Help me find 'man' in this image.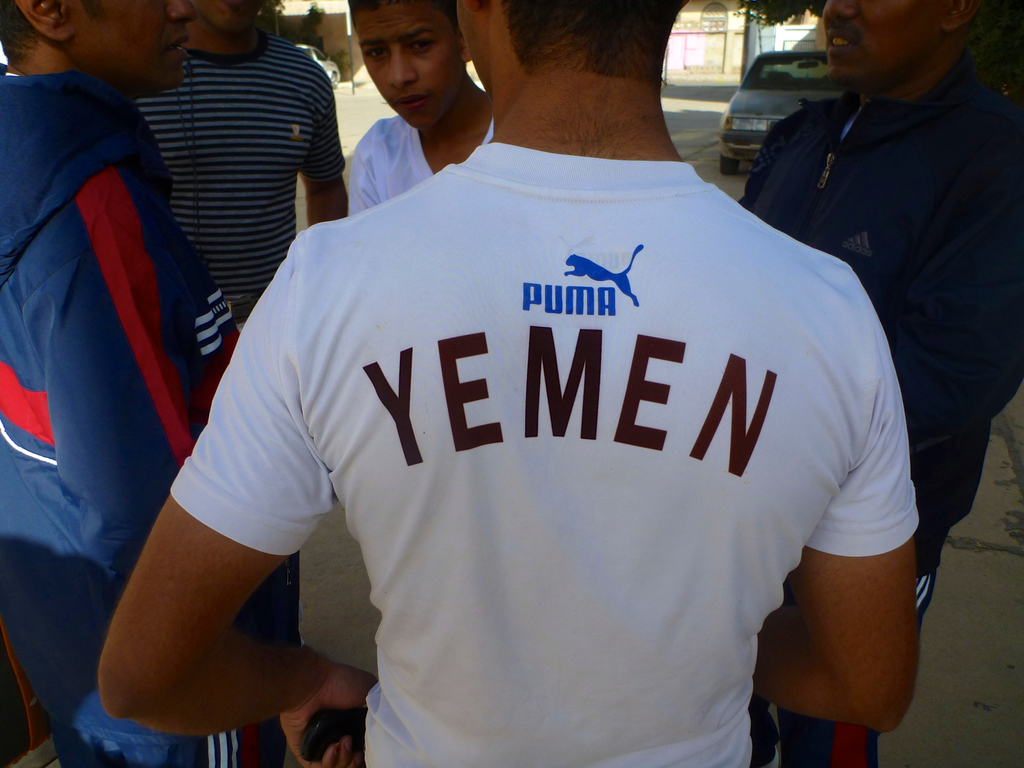
Found it: Rect(97, 0, 919, 767).
